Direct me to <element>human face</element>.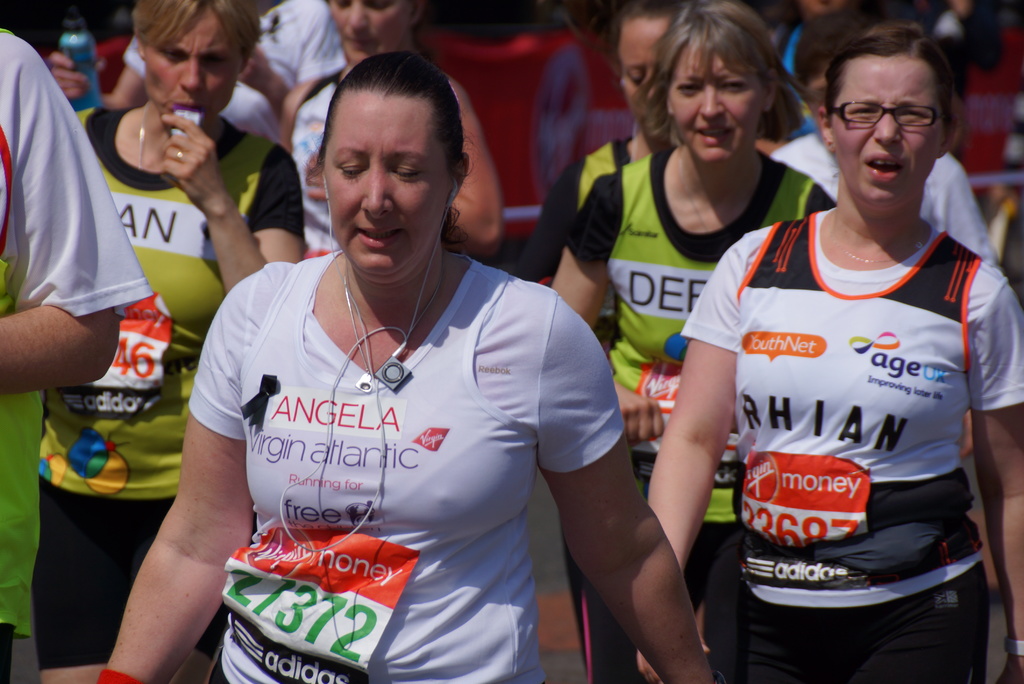
Direction: (left=829, top=58, right=941, bottom=202).
